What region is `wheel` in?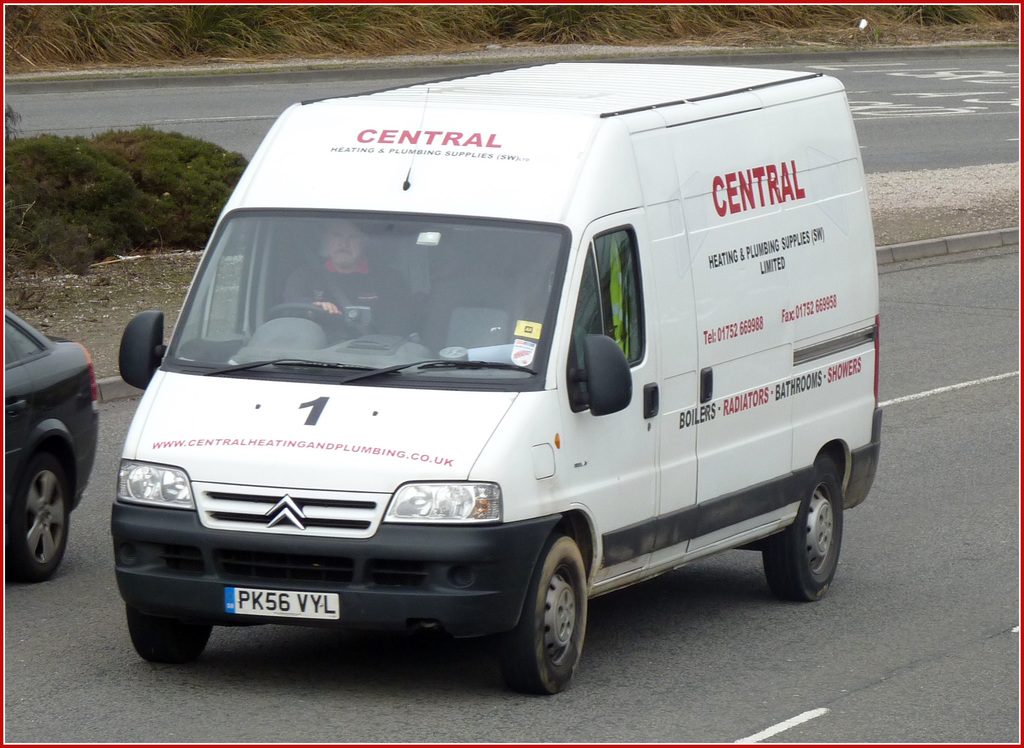
rect(501, 555, 596, 689).
